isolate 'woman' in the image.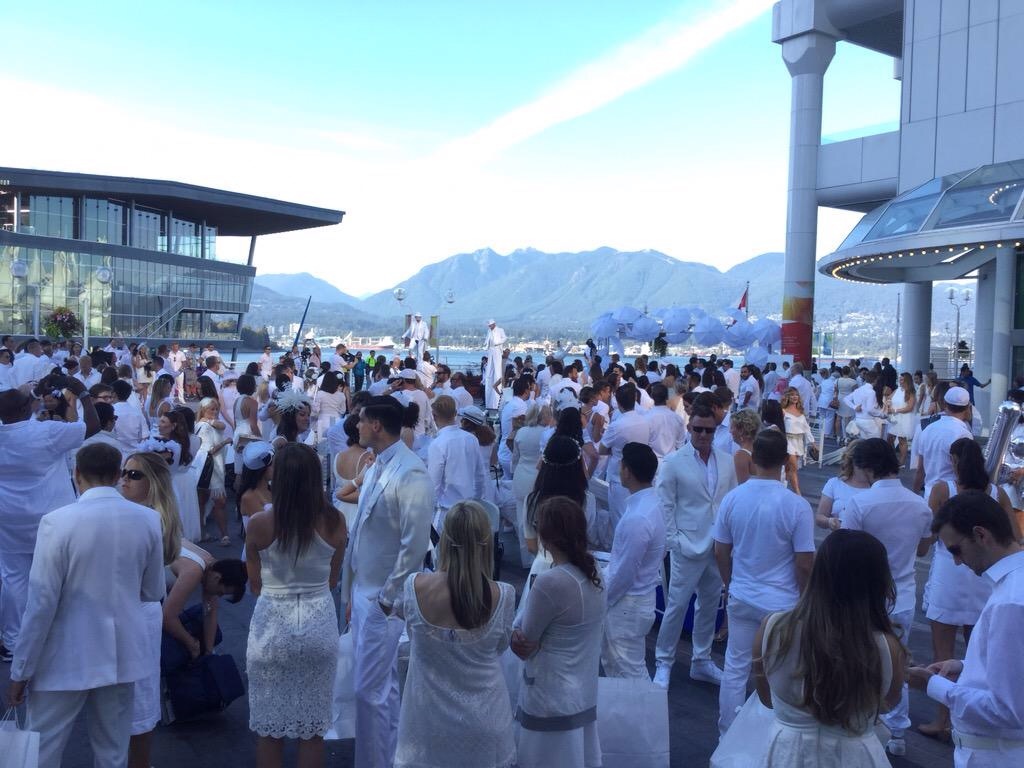
Isolated region: (544,406,601,482).
